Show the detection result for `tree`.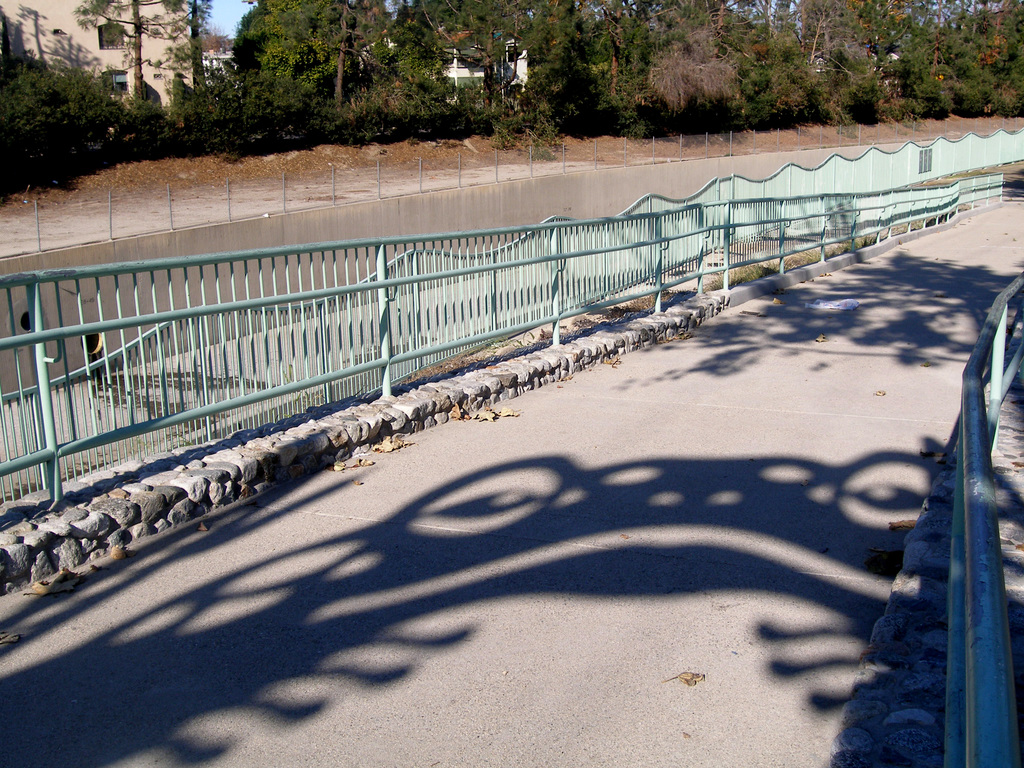
region(191, 0, 214, 121).
